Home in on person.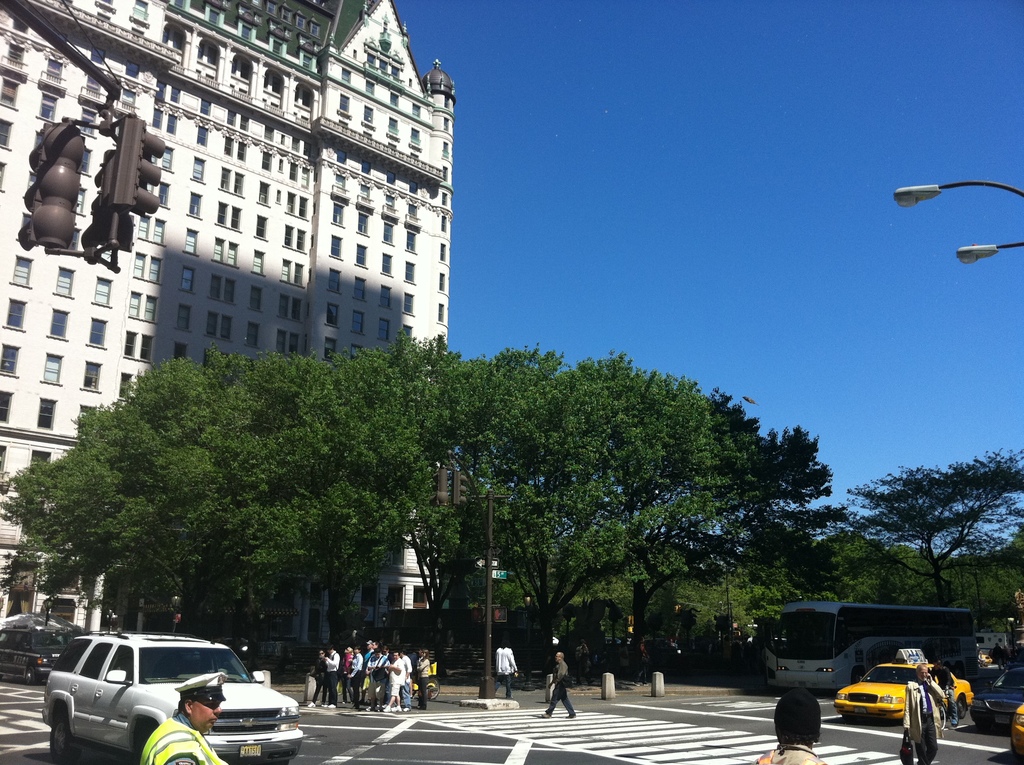
Homed in at <box>896,660,952,764</box>.
